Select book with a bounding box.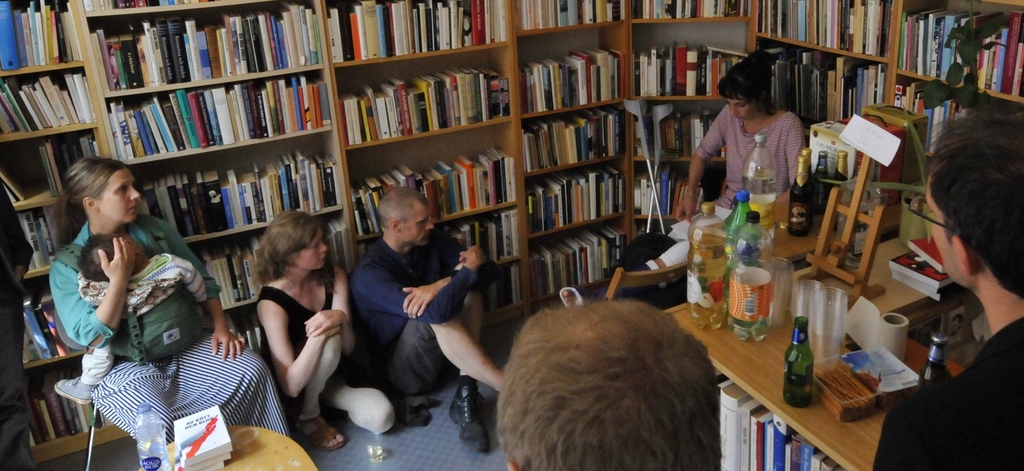
region(566, 52, 589, 102).
